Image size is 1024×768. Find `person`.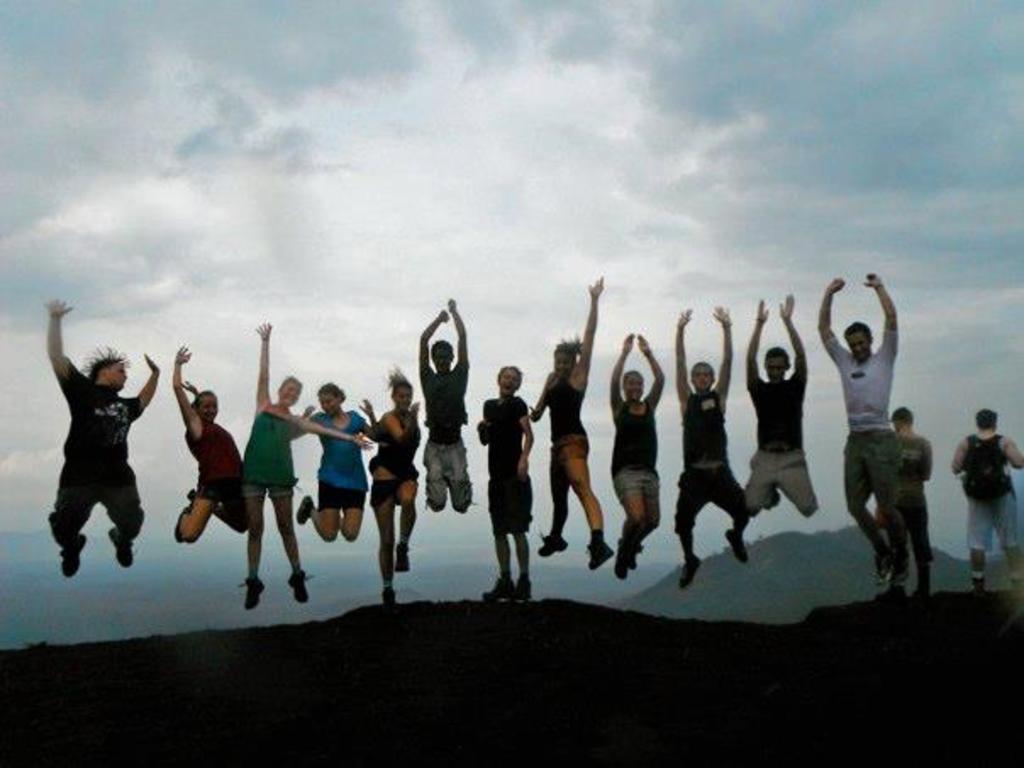
<bbox>236, 320, 371, 612</bbox>.
